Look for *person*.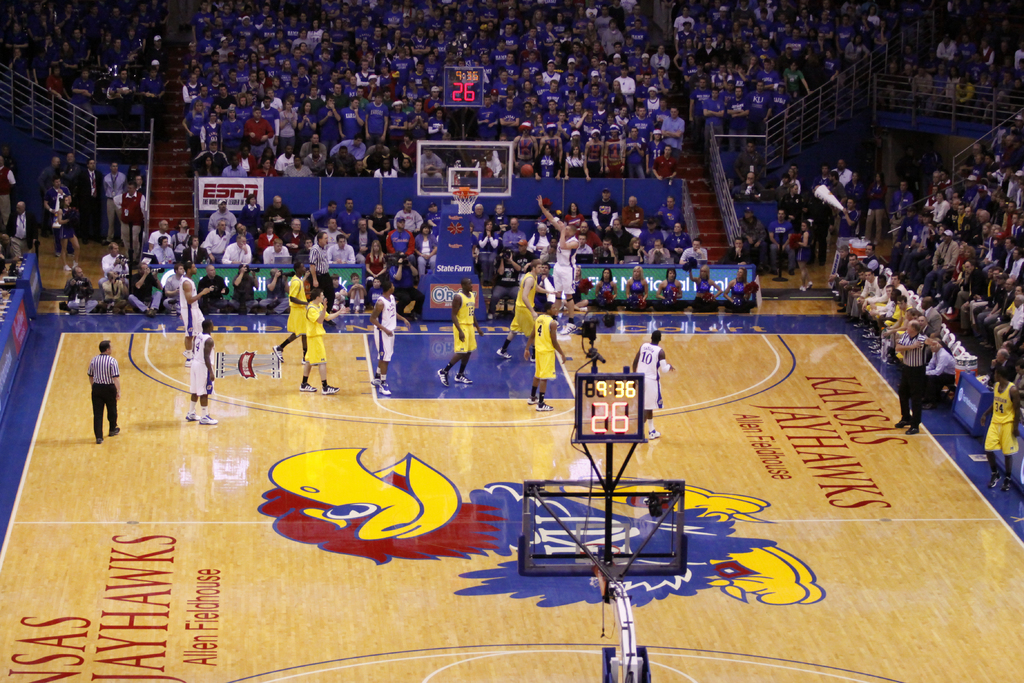
Found: pyautogui.locateOnScreen(6, 195, 30, 264).
